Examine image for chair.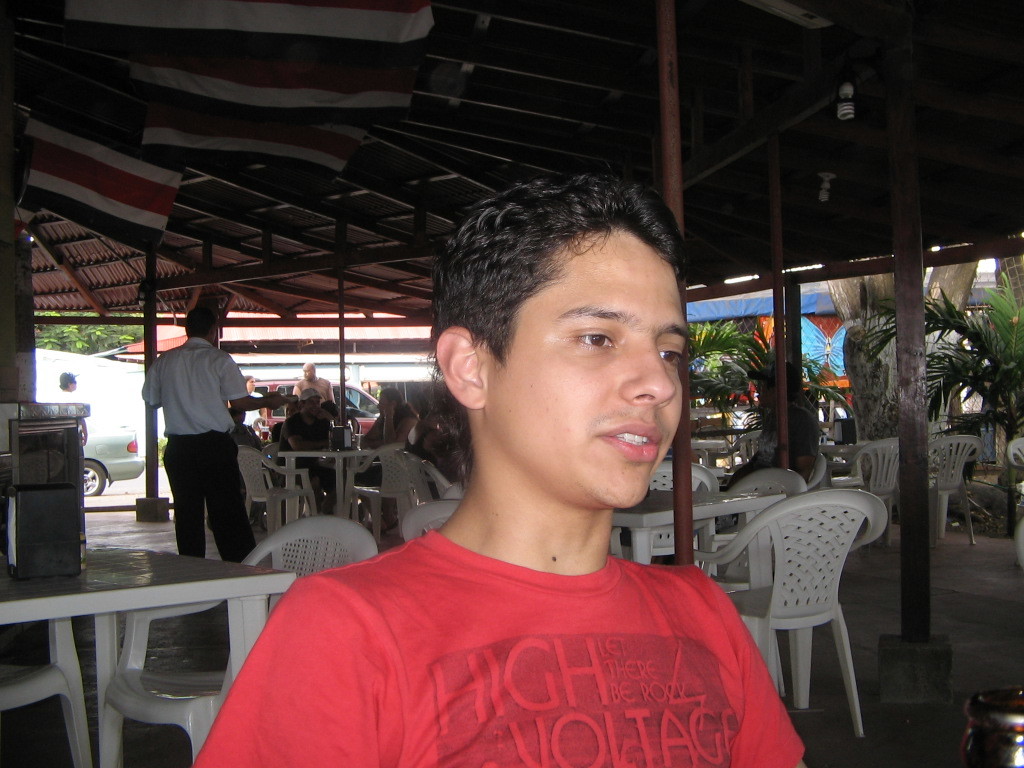
Examination result: x1=691, y1=487, x2=886, y2=738.
